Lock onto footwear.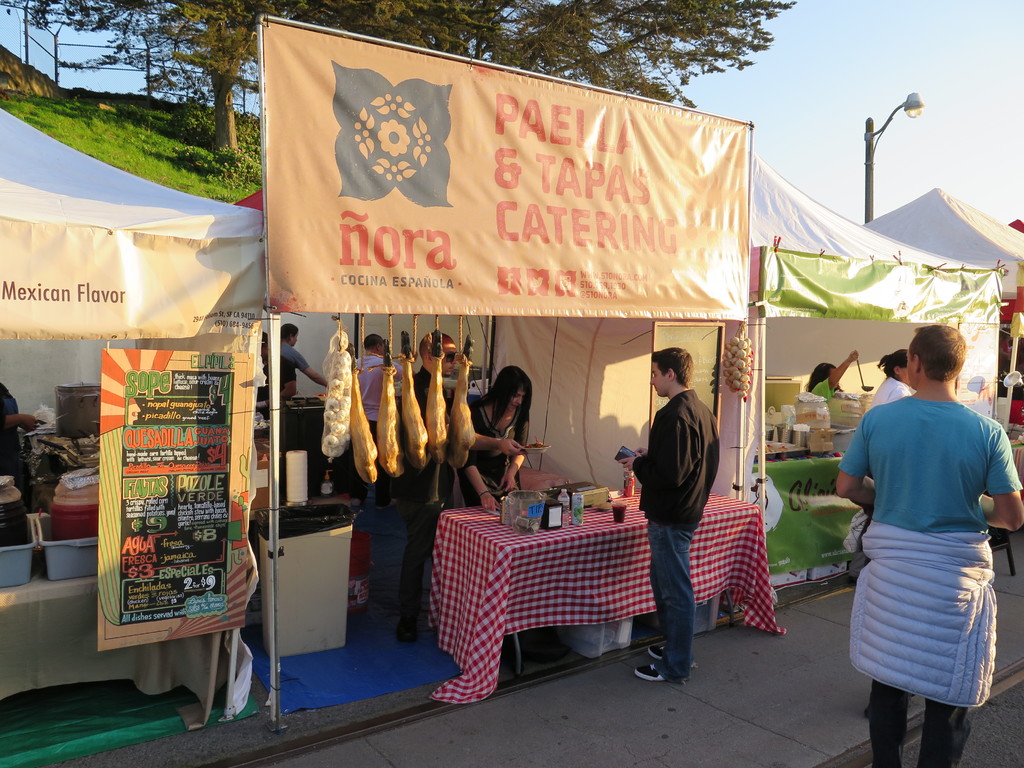
Locked: box=[634, 662, 666, 681].
